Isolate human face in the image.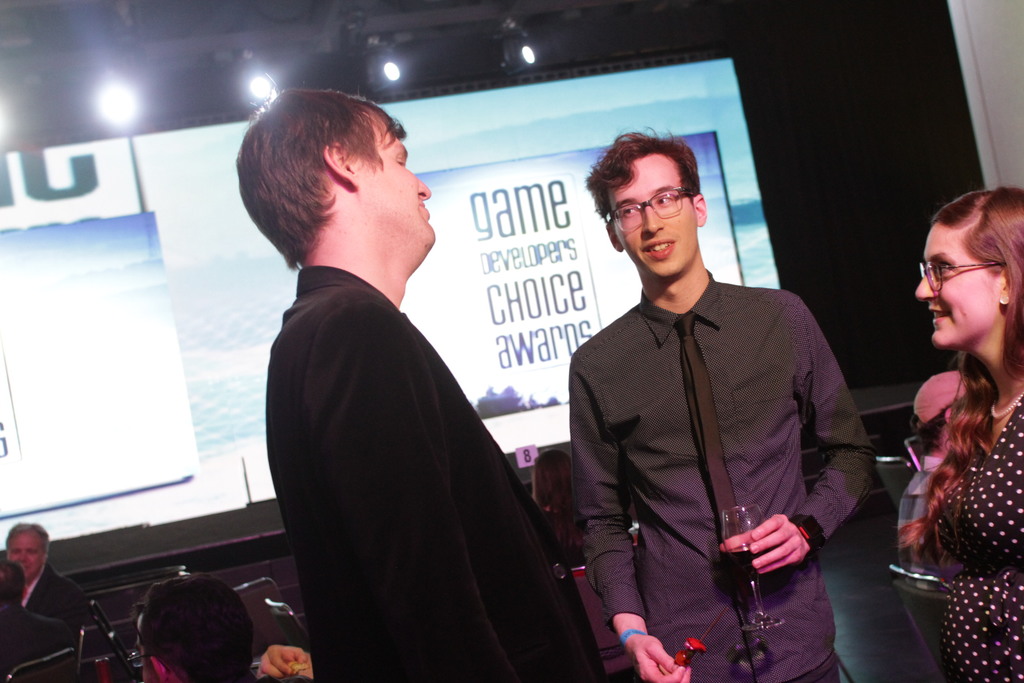
Isolated region: select_region(10, 532, 42, 580).
